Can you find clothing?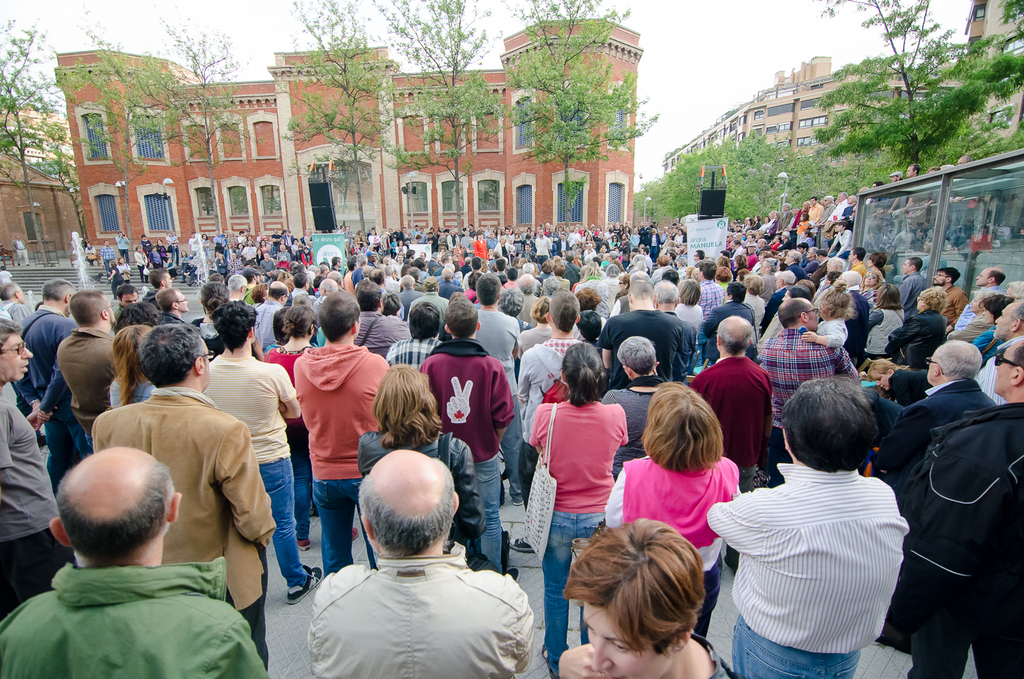
Yes, bounding box: box(0, 382, 66, 602).
